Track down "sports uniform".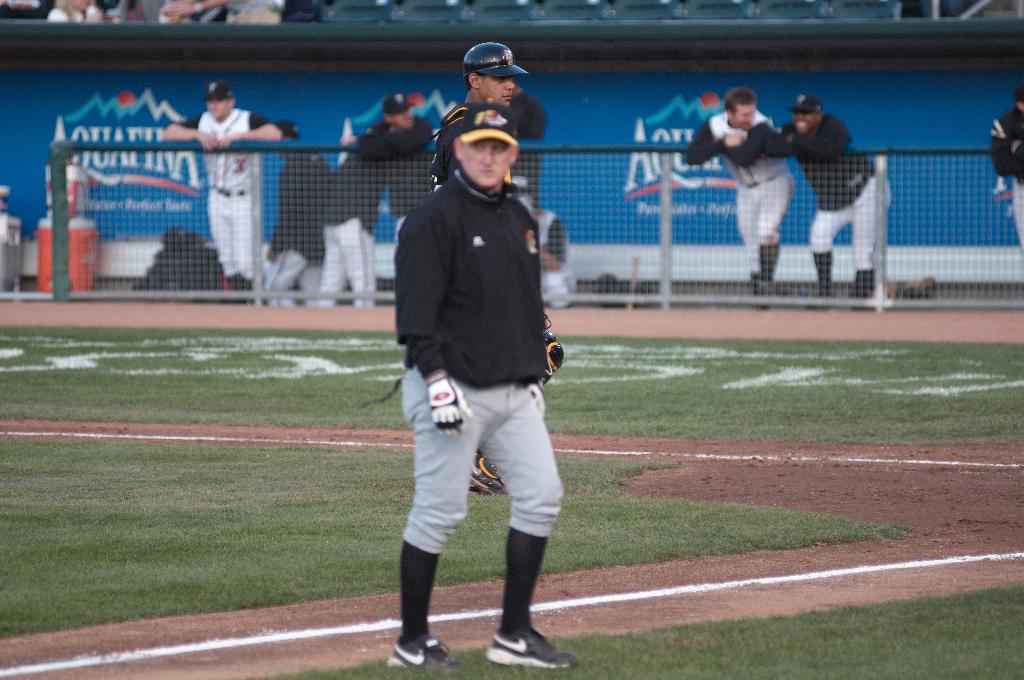
Tracked to x1=989 y1=99 x2=1023 y2=251.
